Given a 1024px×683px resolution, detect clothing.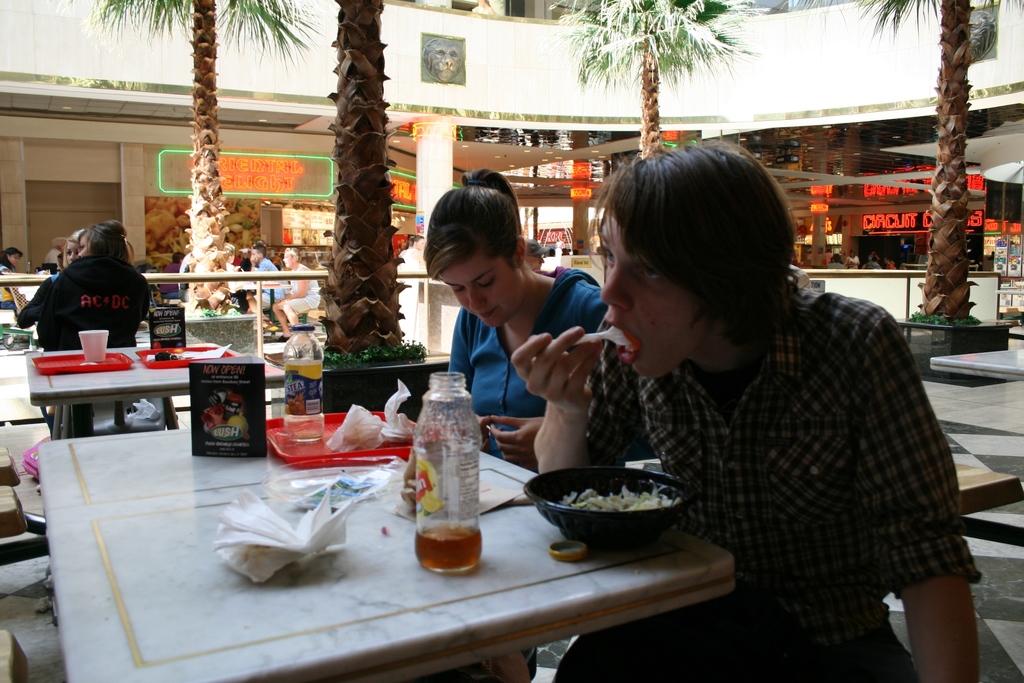
Rect(454, 268, 607, 473).
